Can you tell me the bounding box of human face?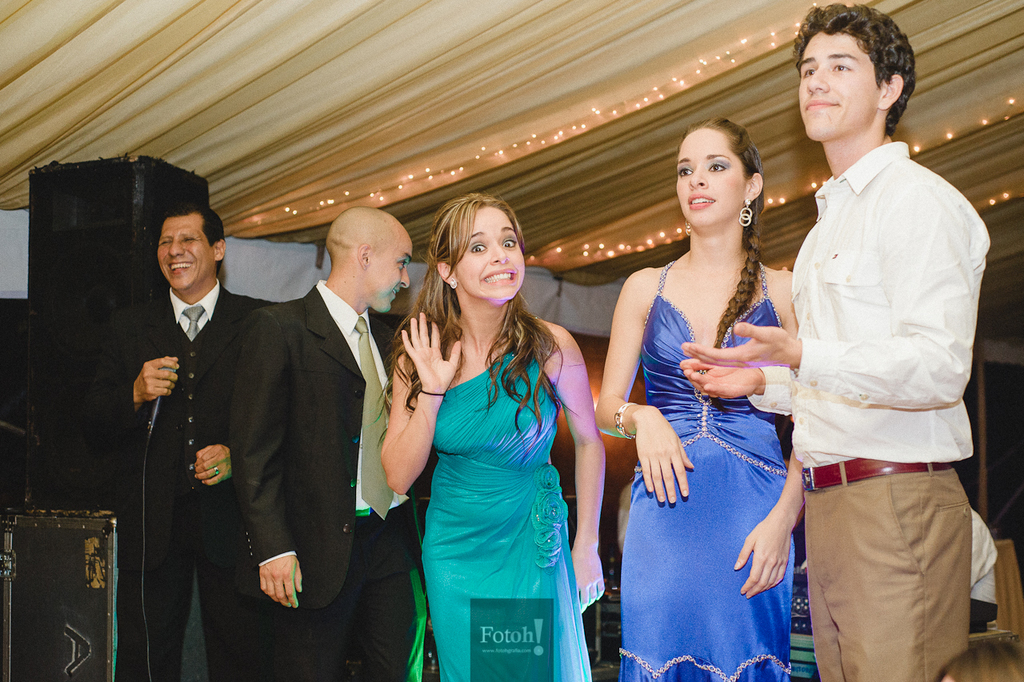
[x1=460, y1=207, x2=519, y2=305].
